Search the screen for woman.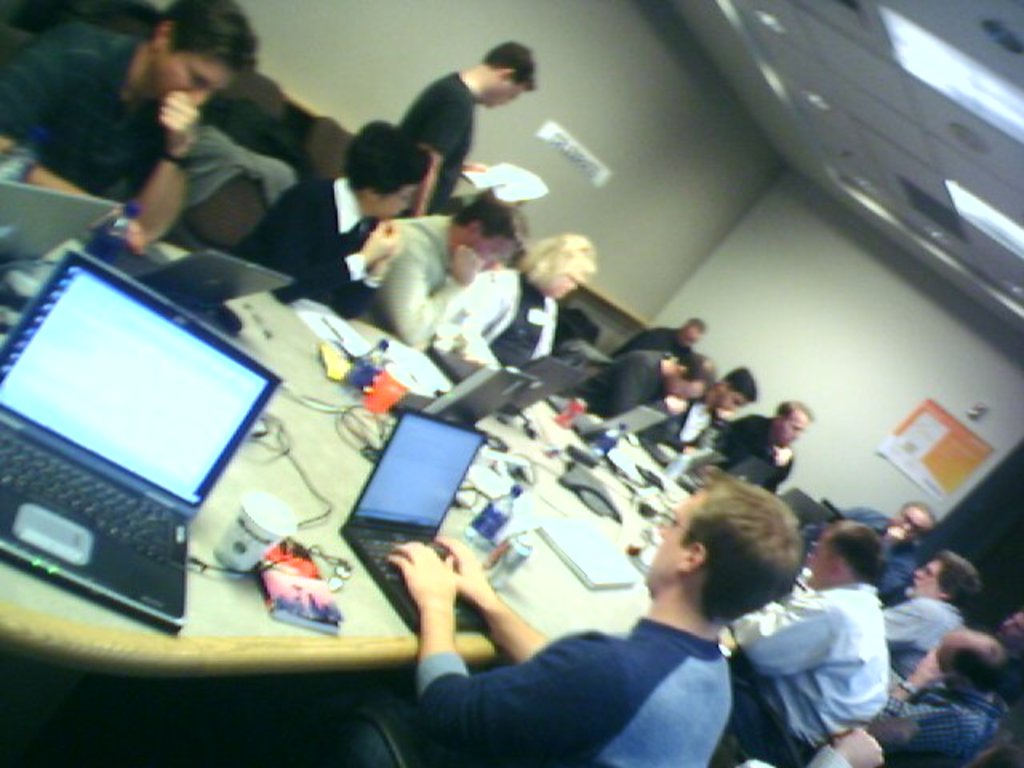
Found at 232, 118, 430, 304.
